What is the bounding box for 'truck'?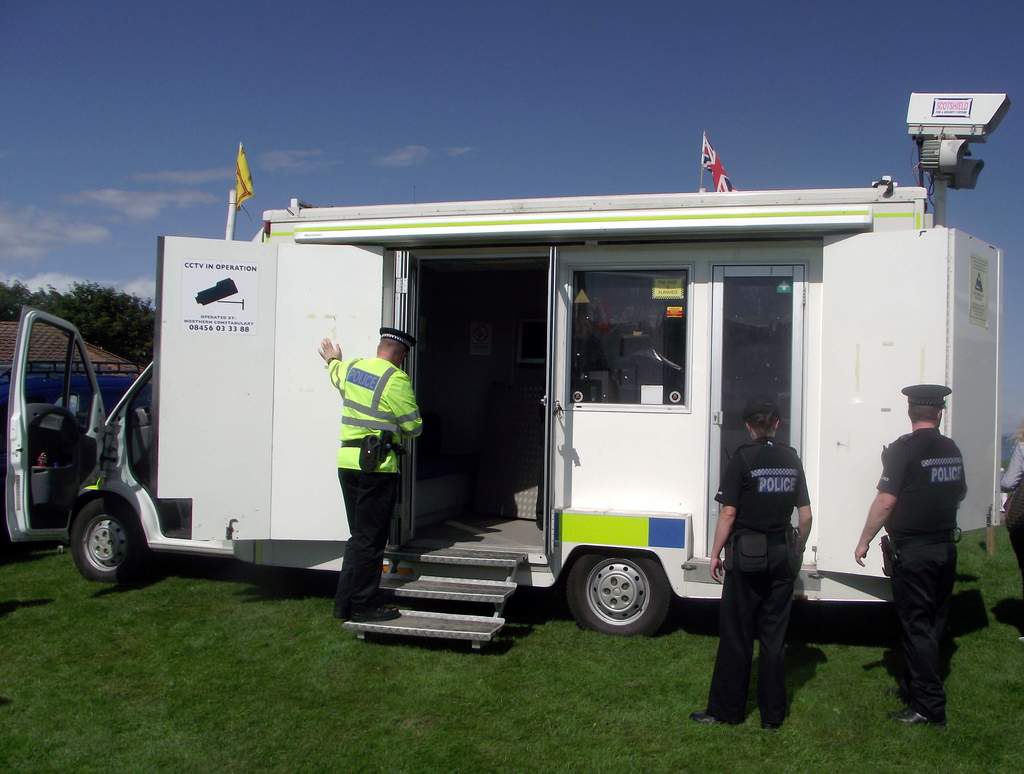
{"left": 154, "top": 164, "right": 926, "bottom": 664}.
